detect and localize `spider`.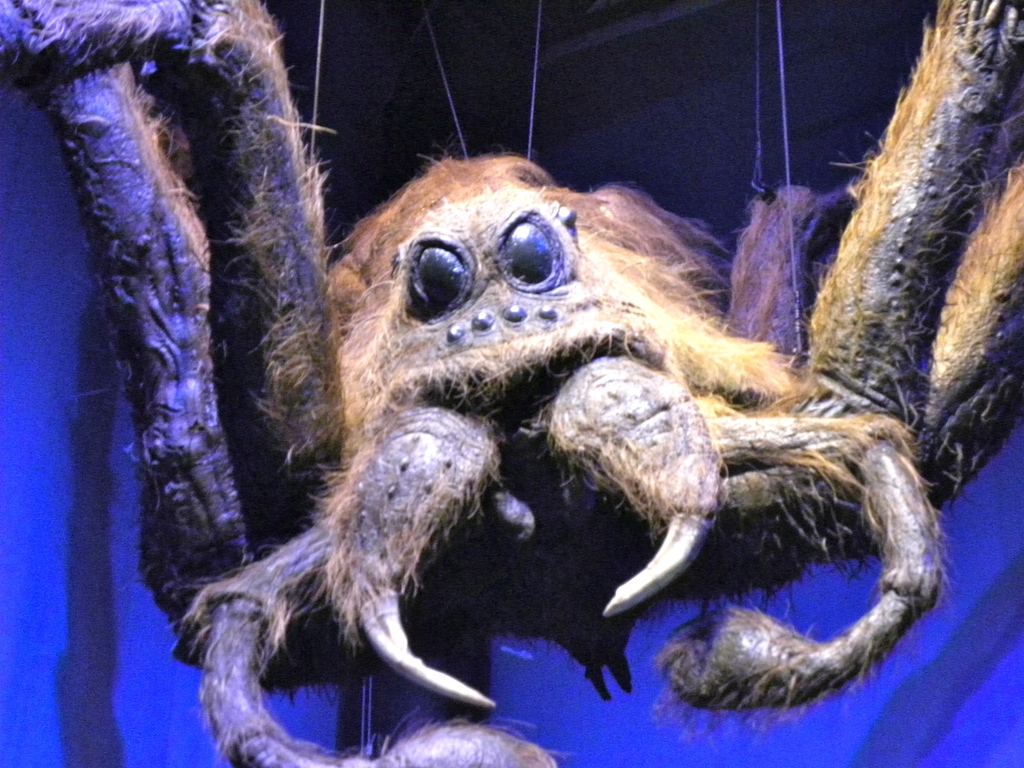
Localized at locate(0, 0, 1023, 767).
